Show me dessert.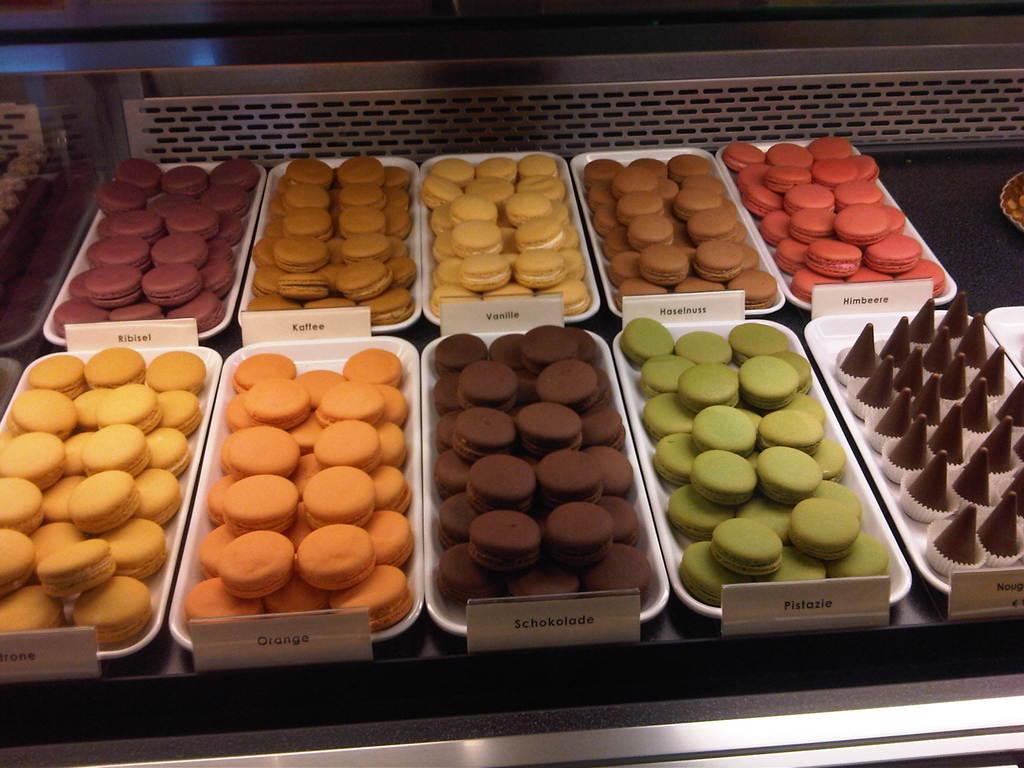
dessert is here: (591,542,646,593).
